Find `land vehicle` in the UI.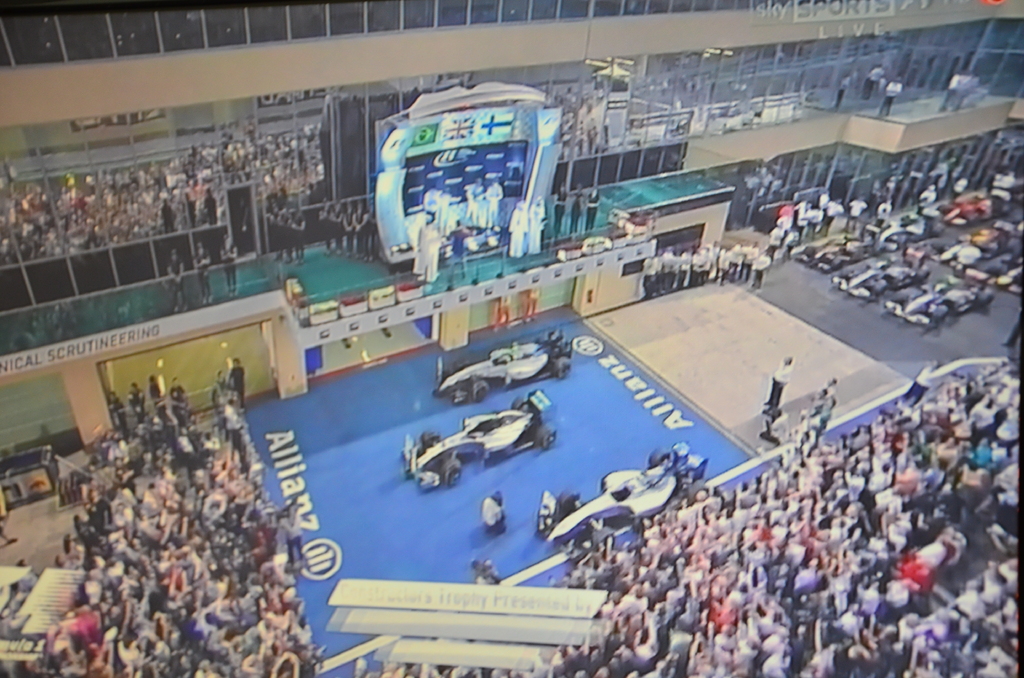
UI element at x1=937 y1=222 x2=1014 y2=270.
